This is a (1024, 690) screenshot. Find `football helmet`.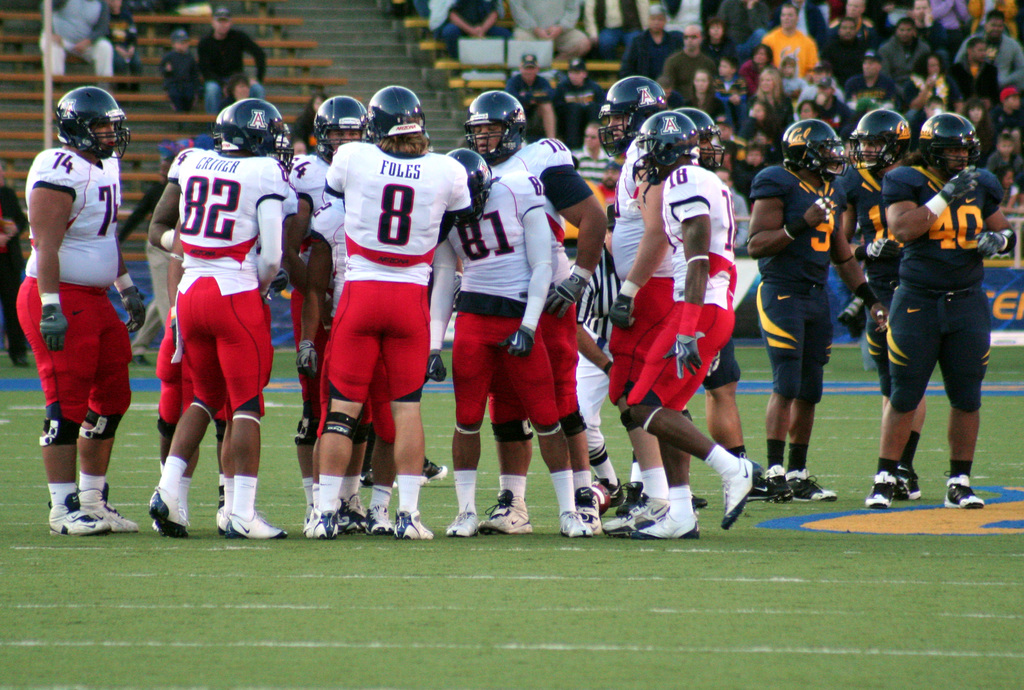
Bounding box: [x1=51, y1=85, x2=134, y2=160].
